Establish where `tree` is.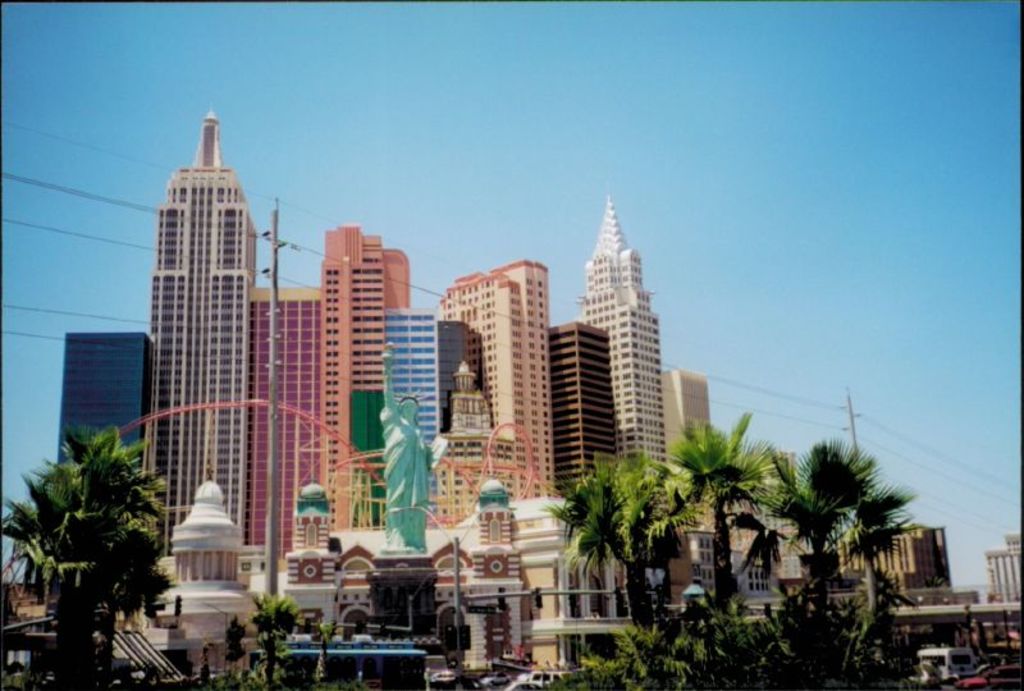
Established at bbox=(243, 587, 302, 690).
